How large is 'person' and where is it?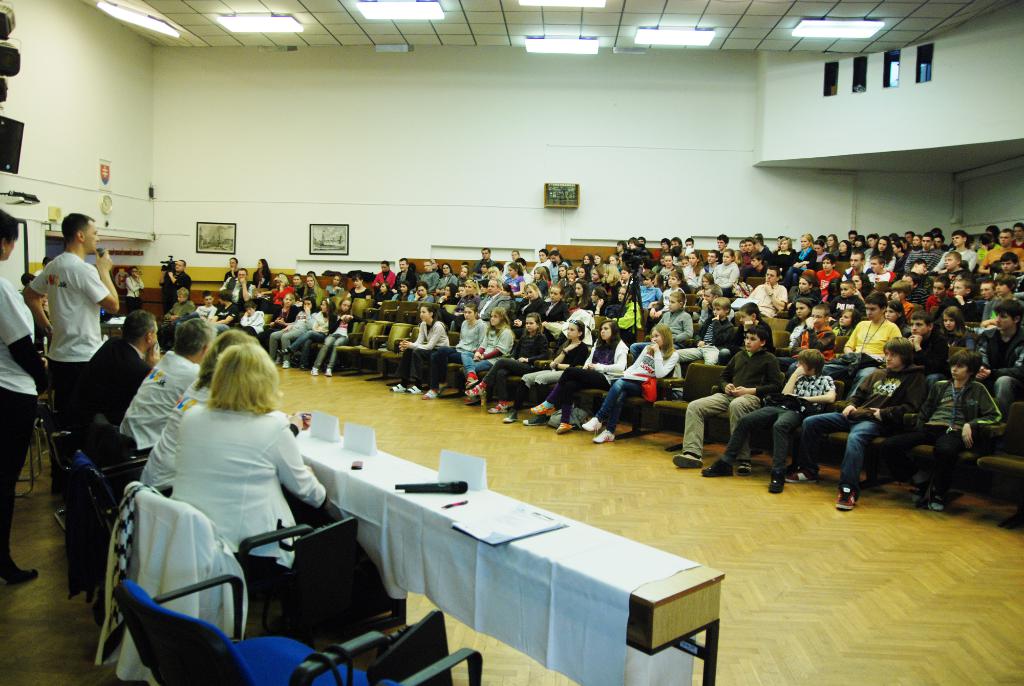
Bounding box: 475, 259, 488, 284.
